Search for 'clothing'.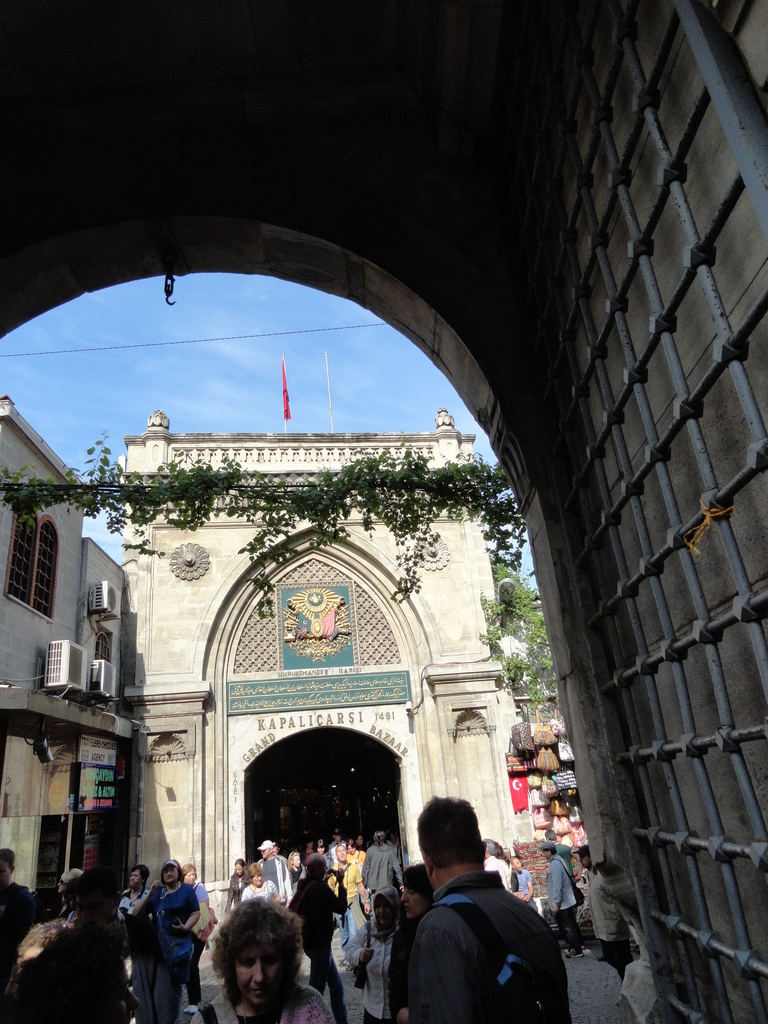
Found at crop(390, 911, 424, 1023).
